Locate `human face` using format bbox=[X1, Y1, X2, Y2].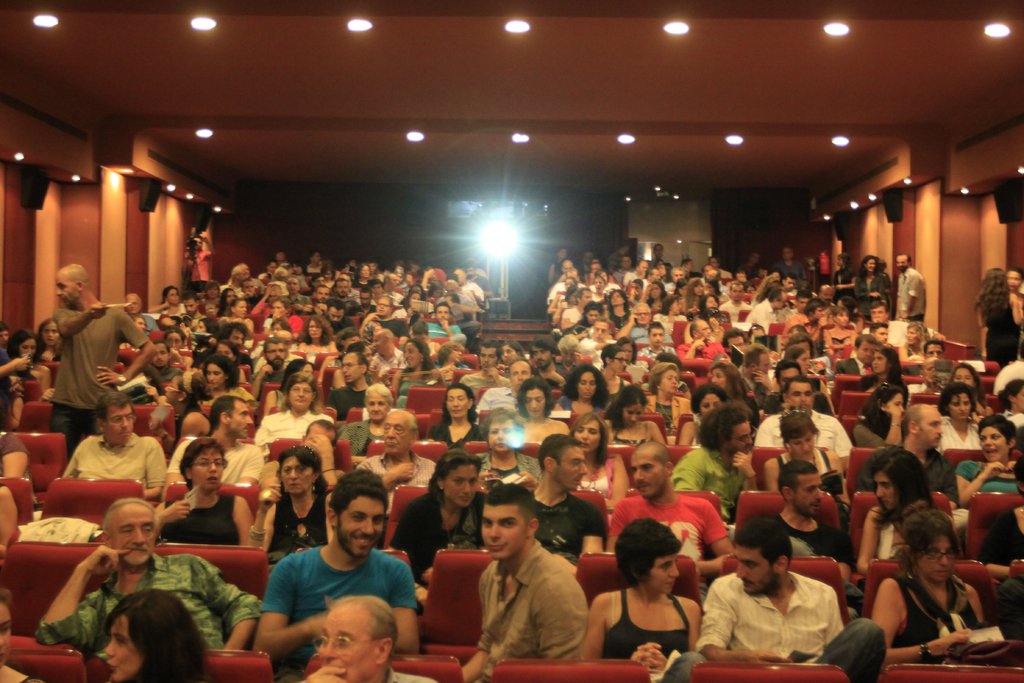
bbox=[0, 604, 9, 667].
